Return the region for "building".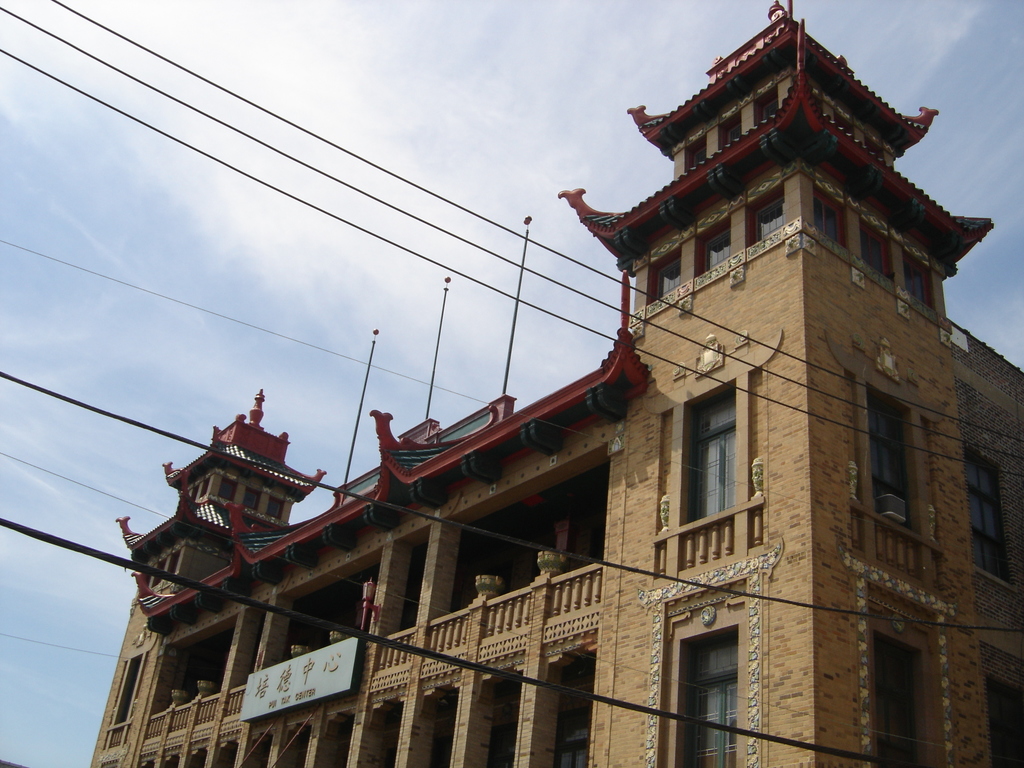
rect(92, 0, 1023, 767).
